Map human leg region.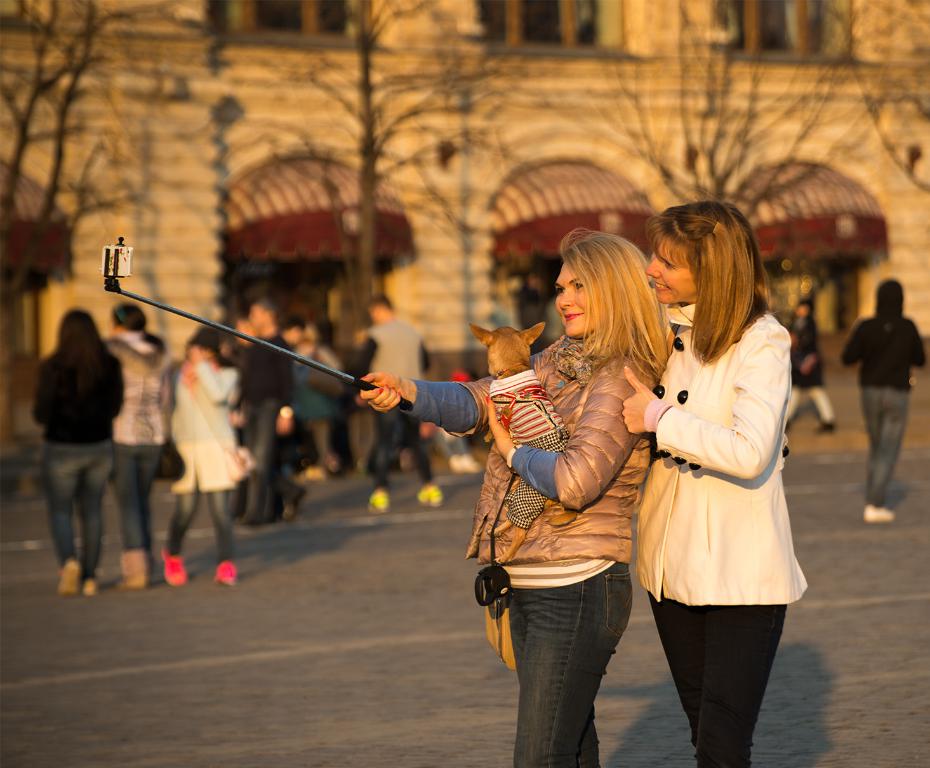
Mapped to [79,442,109,592].
